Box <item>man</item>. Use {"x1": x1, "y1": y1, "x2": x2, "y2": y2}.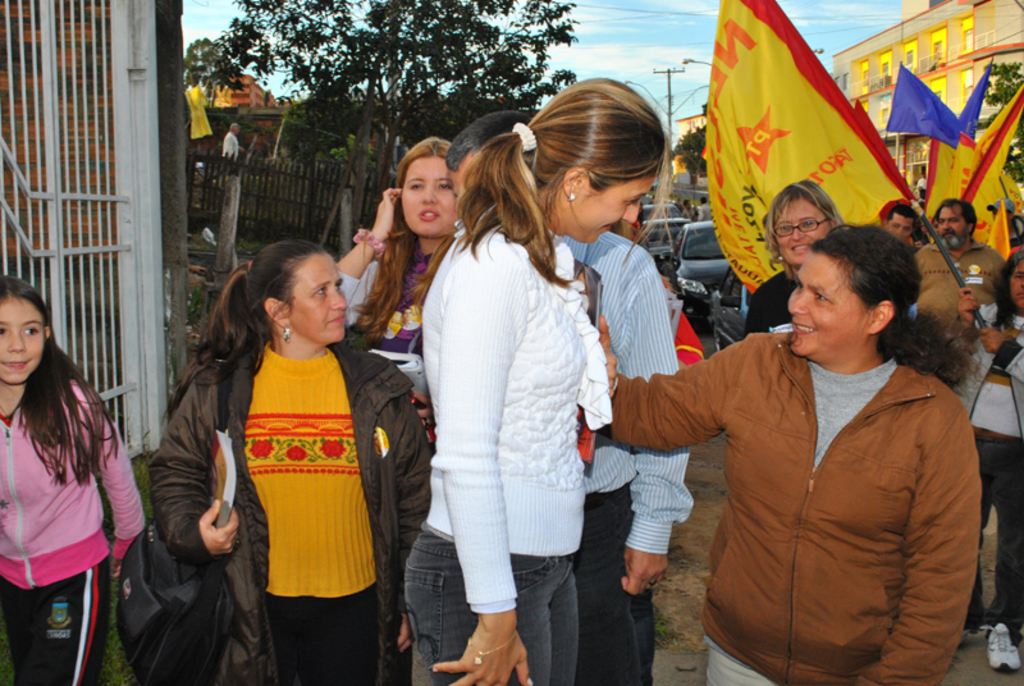
{"x1": 910, "y1": 197, "x2": 1006, "y2": 335}.
